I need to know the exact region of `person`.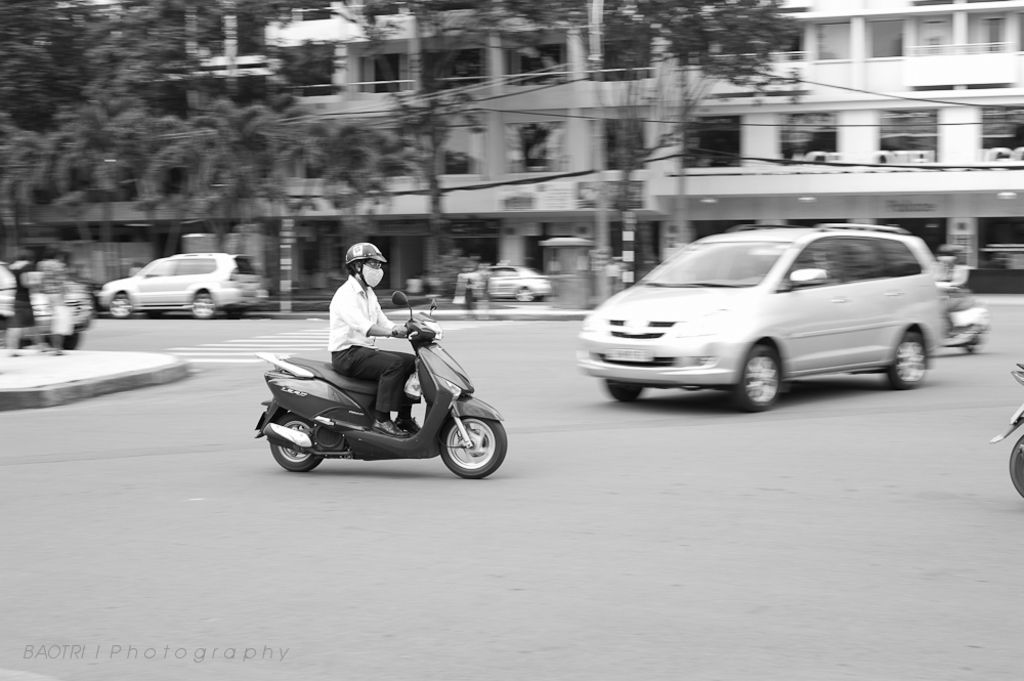
Region: {"x1": 327, "y1": 241, "x2": 422, "y2": 436}.
